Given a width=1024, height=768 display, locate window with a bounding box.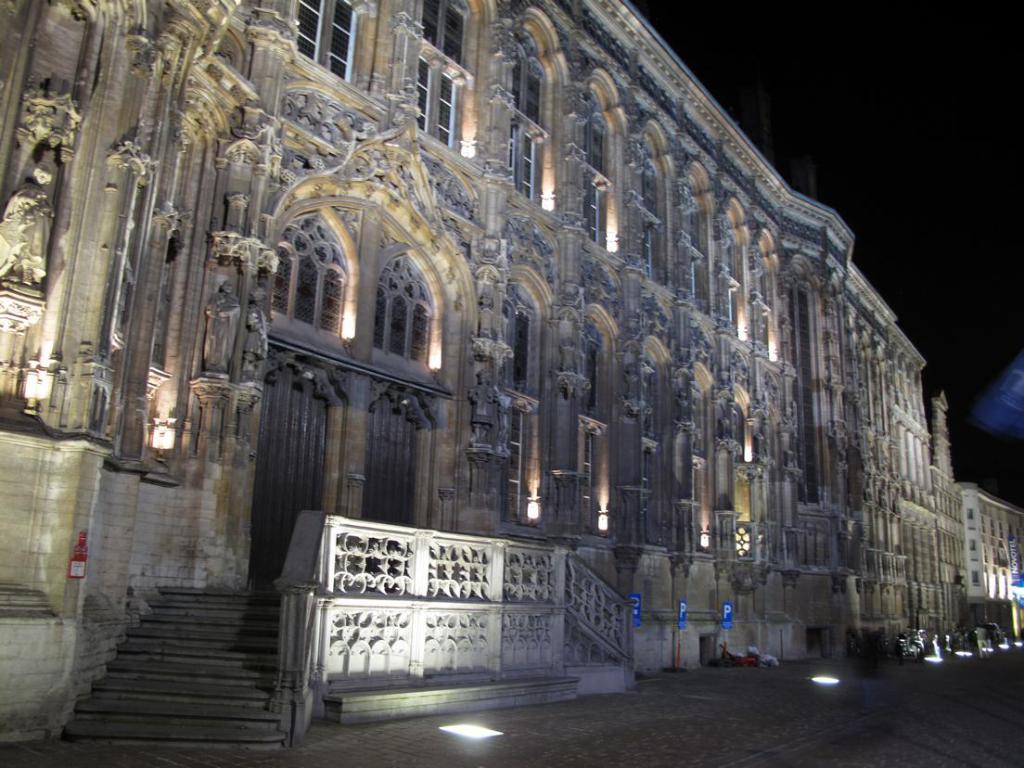
Located: 287/0/362/85.
